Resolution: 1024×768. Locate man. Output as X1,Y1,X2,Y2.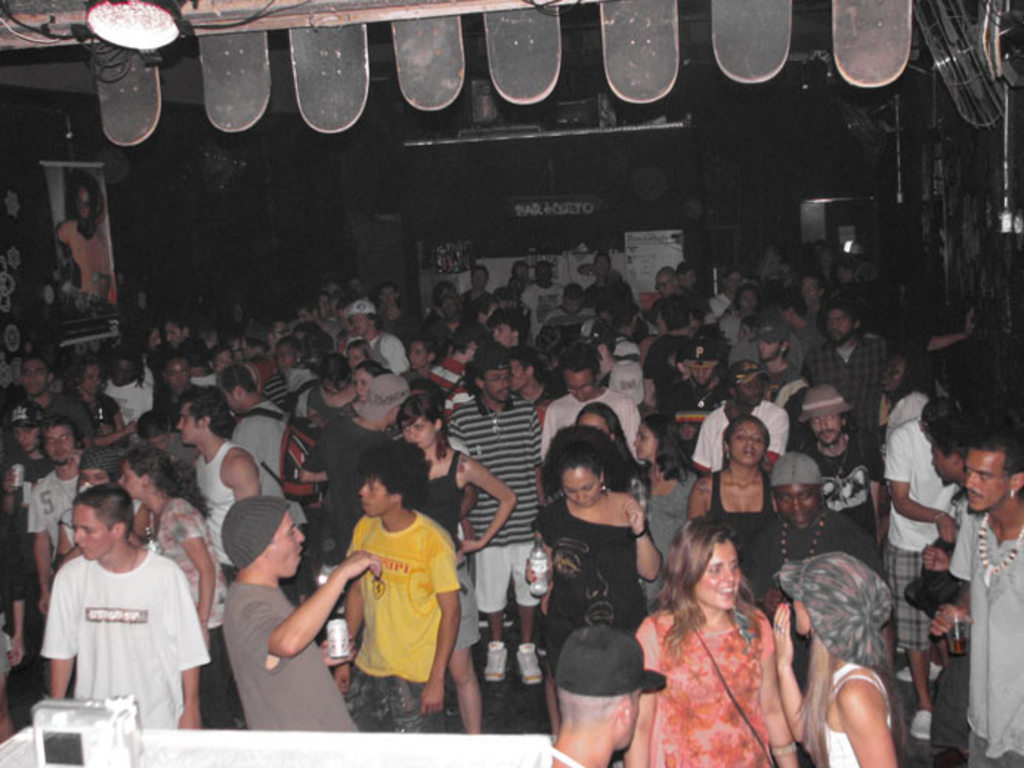
944,427,1023,767.
